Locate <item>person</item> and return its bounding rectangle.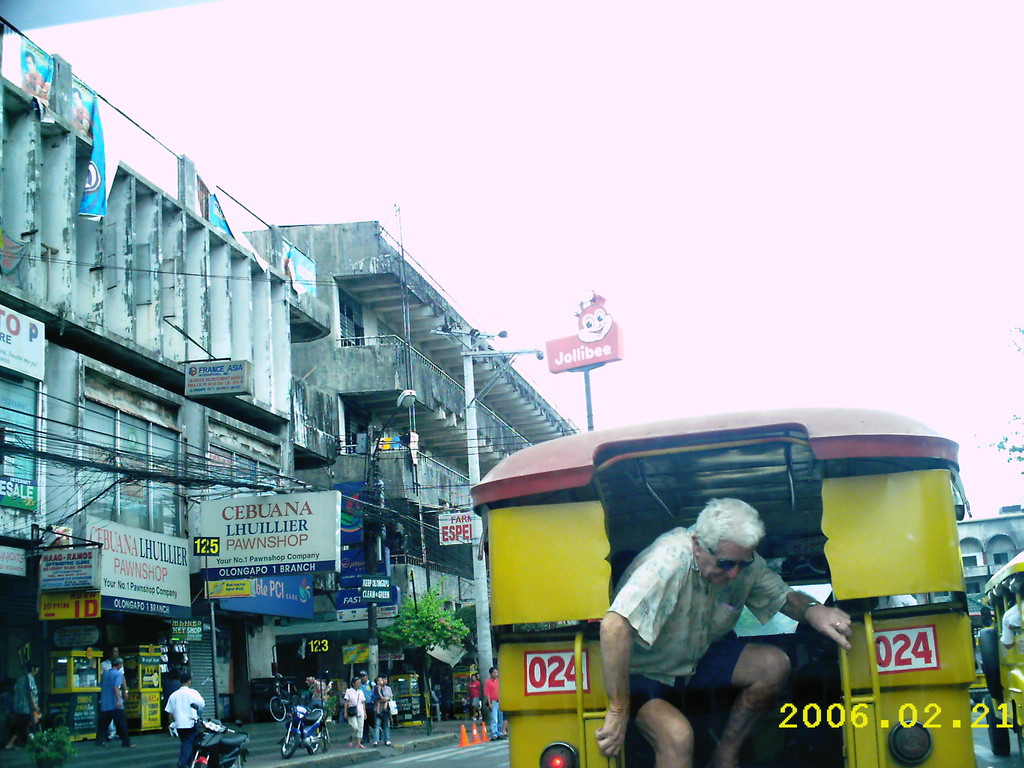
detection(465, 674, 480, 716).
